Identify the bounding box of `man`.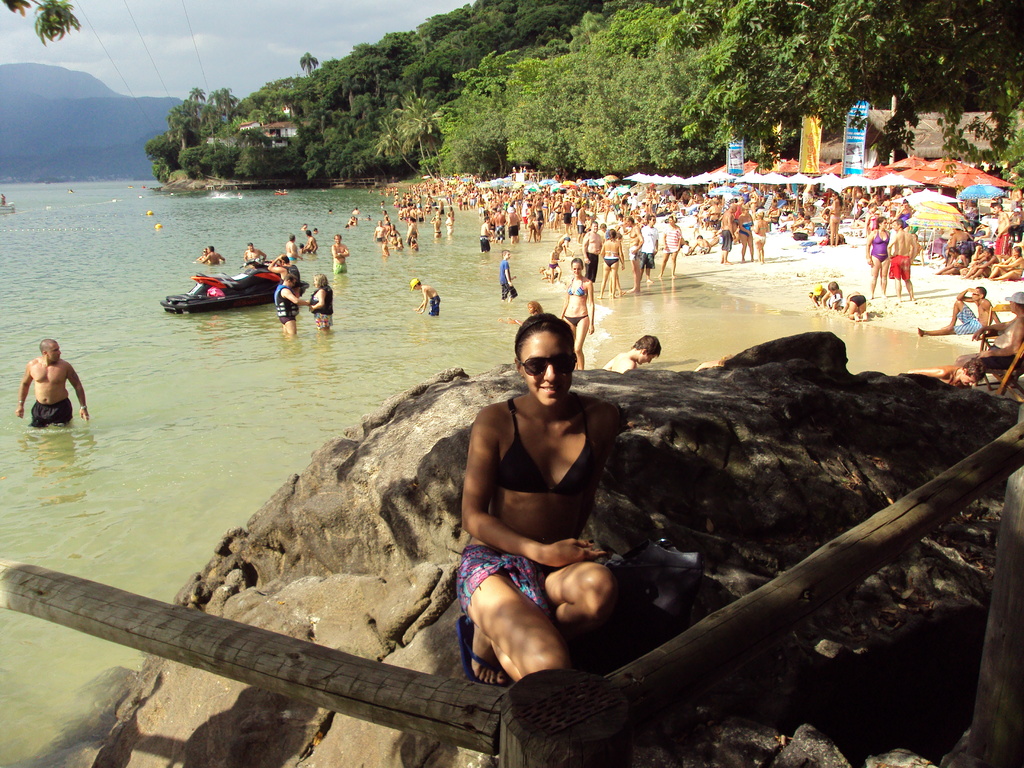
[719, 204, 738, 264].
